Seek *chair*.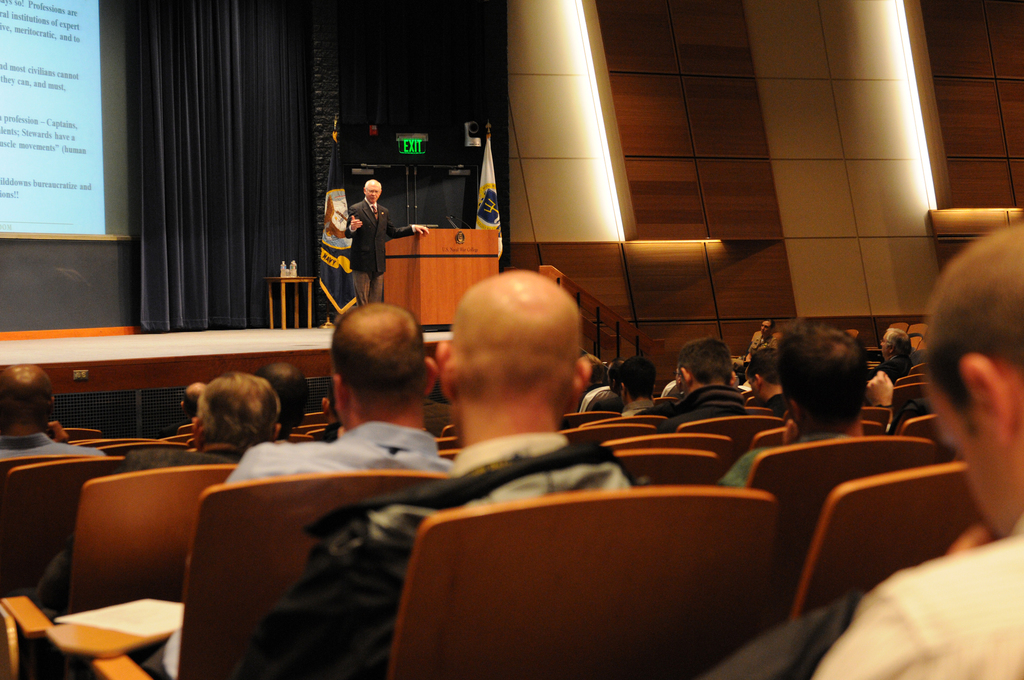
[681, 414, 788, 462].
